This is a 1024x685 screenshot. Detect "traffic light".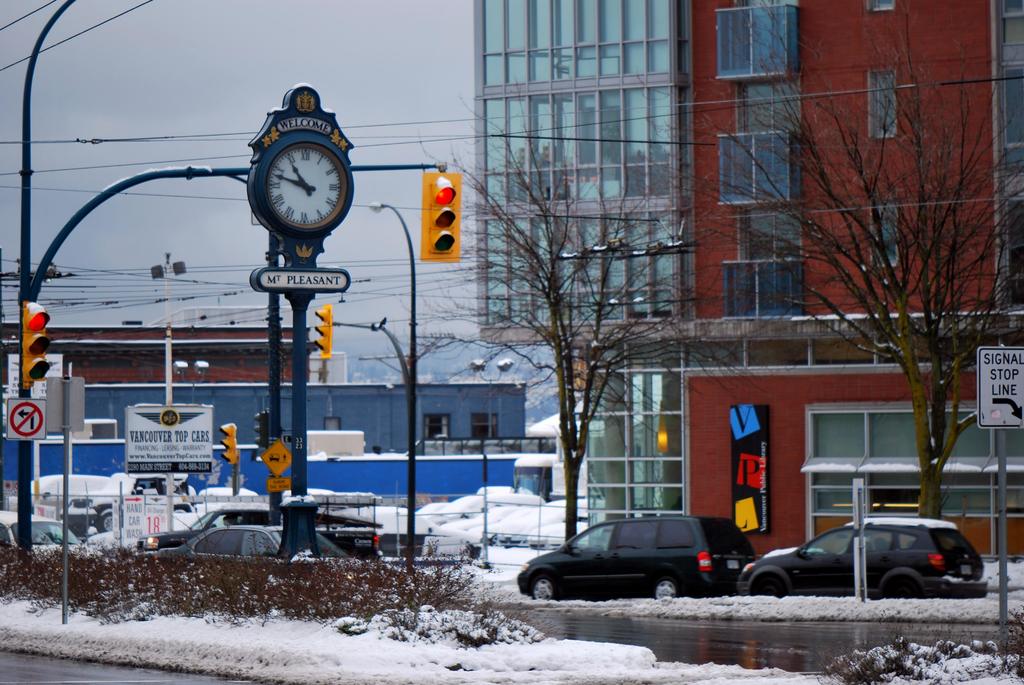
218:422:238:463.
